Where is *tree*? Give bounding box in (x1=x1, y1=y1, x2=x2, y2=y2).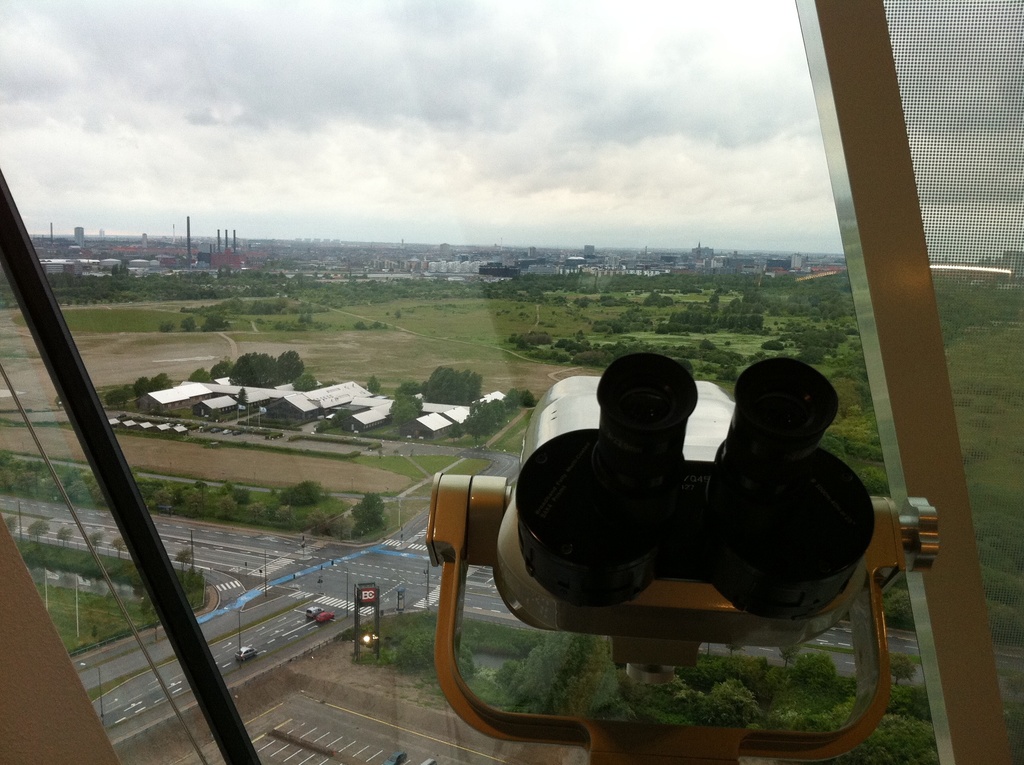
(x1=147, y1=376, x2=173, y2=391).
